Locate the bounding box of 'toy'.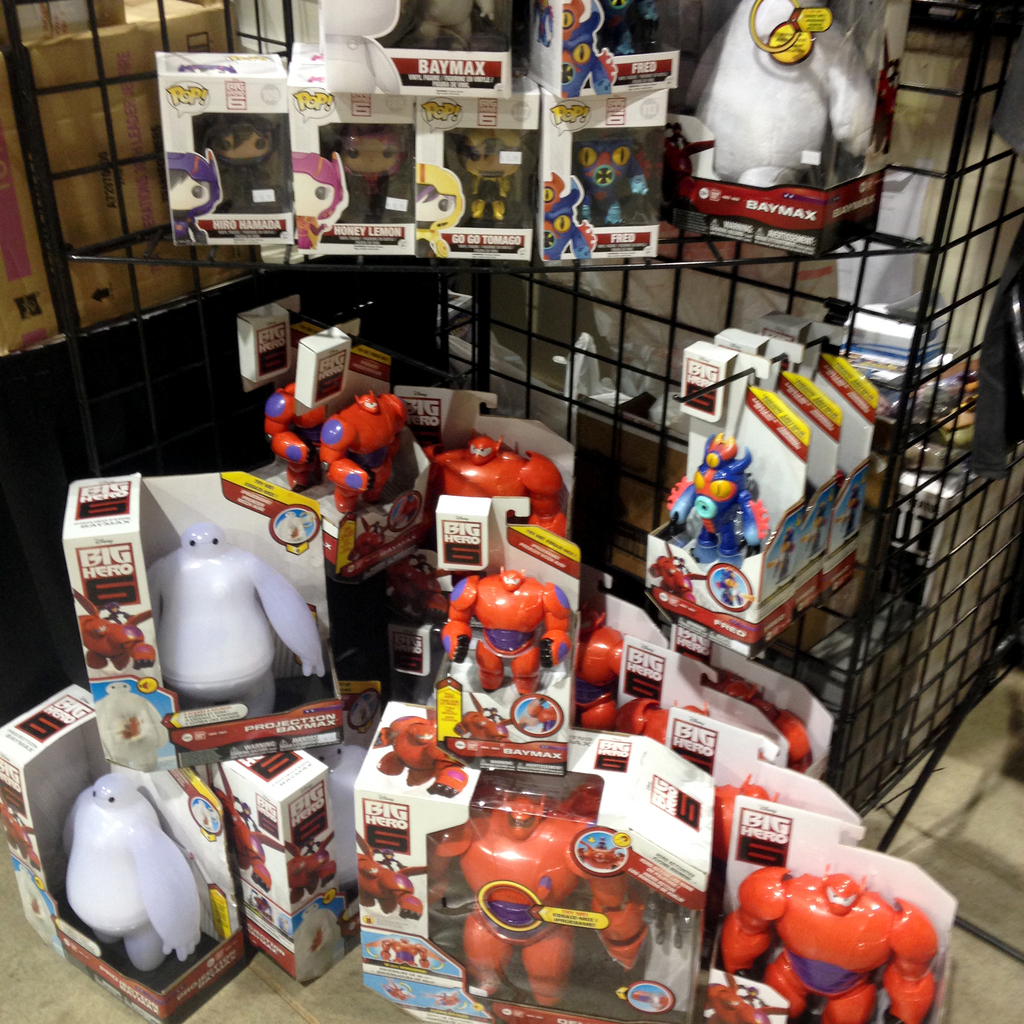
Bounding box: x1=684, y1=979, x2=777, y2=1023.
